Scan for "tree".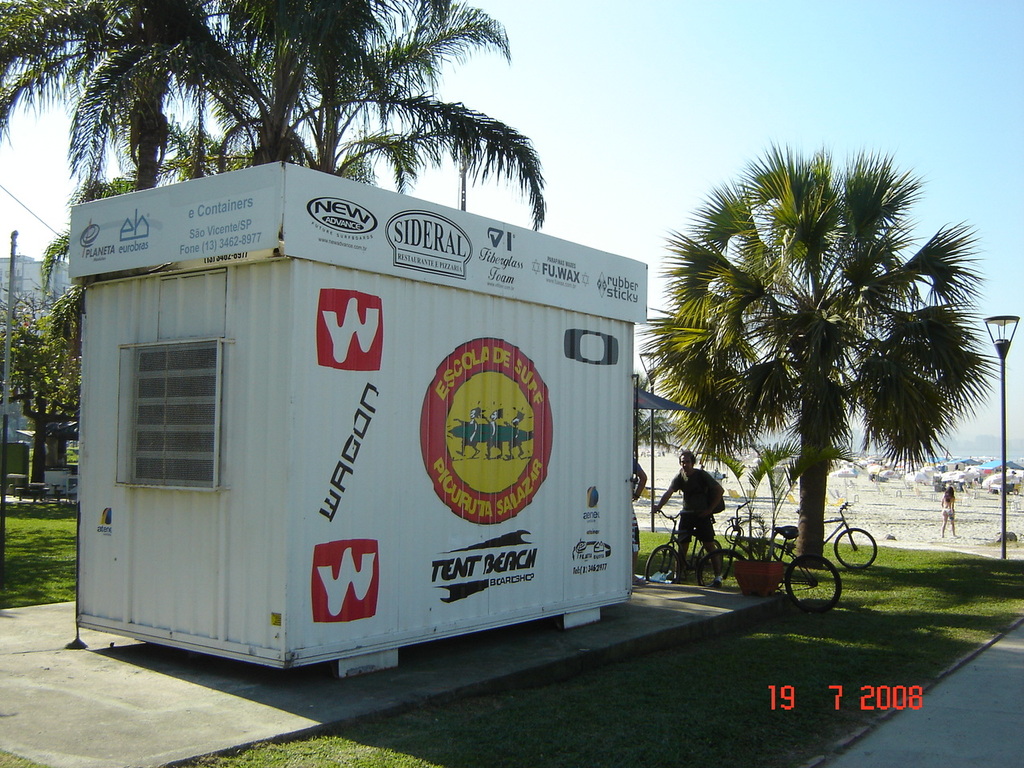
Scan result: rect(641, 126, 988, 604).
